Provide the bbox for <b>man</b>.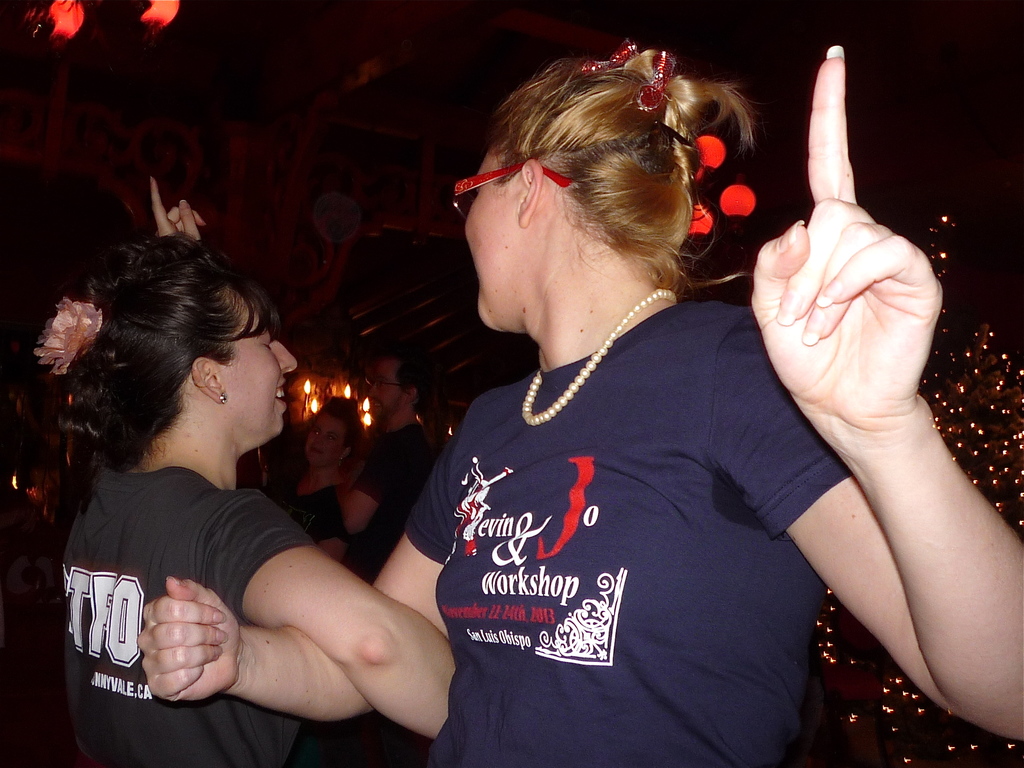
x1=340, y1=350, x2=440, y2=767.
